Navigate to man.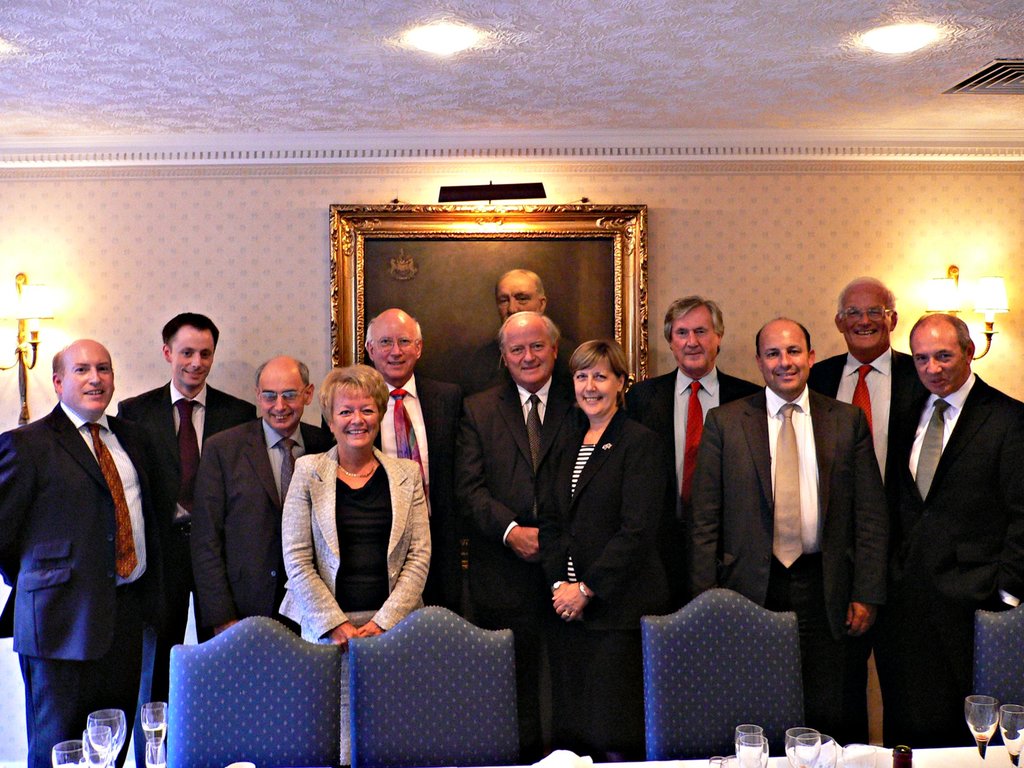
Navigation target: [left=115, top=311, right=256, bottom=767].
